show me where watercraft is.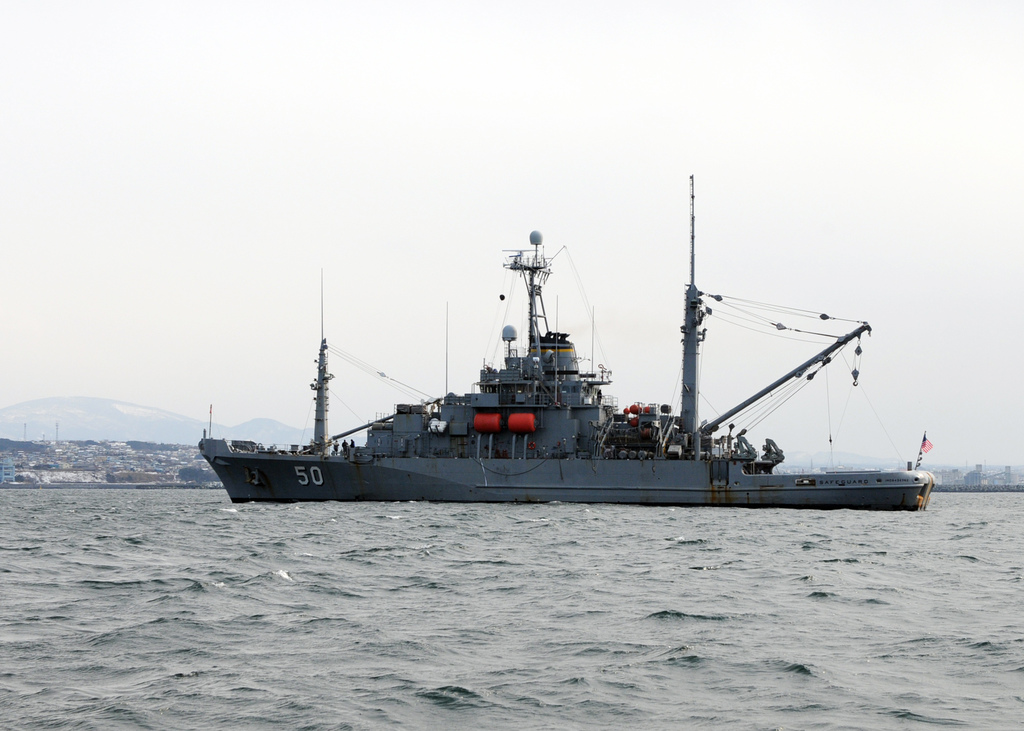
watercraft is at 192:196:947:522.
